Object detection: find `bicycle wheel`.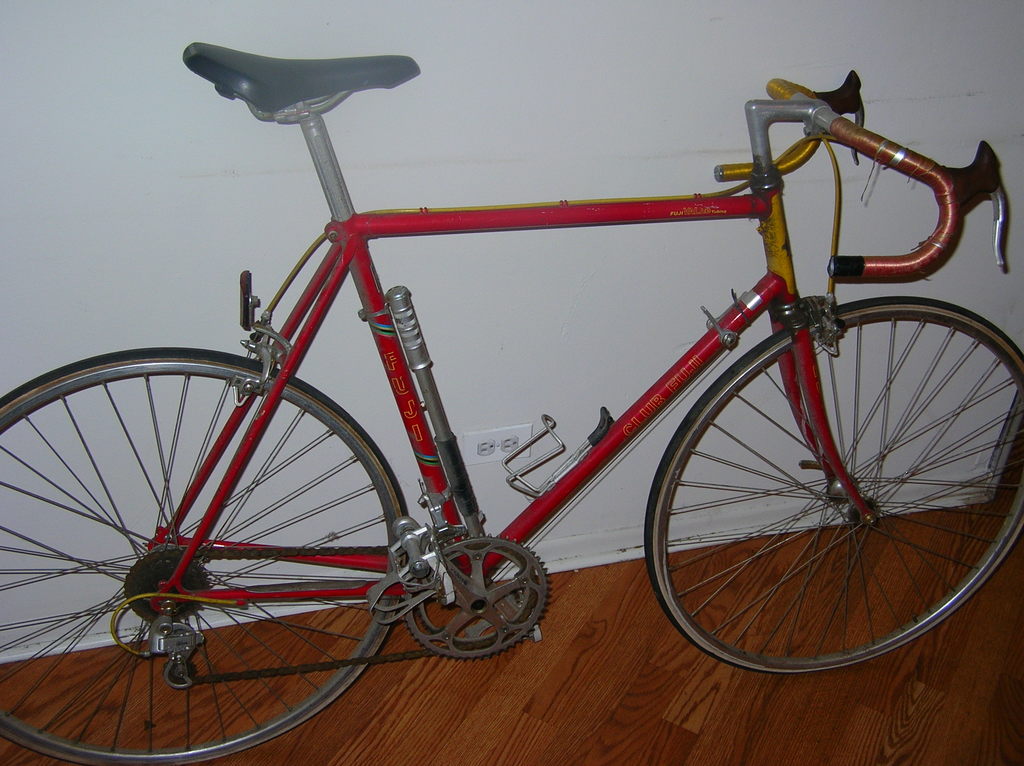
left=645, top=296, right=1023, bottom=672.
